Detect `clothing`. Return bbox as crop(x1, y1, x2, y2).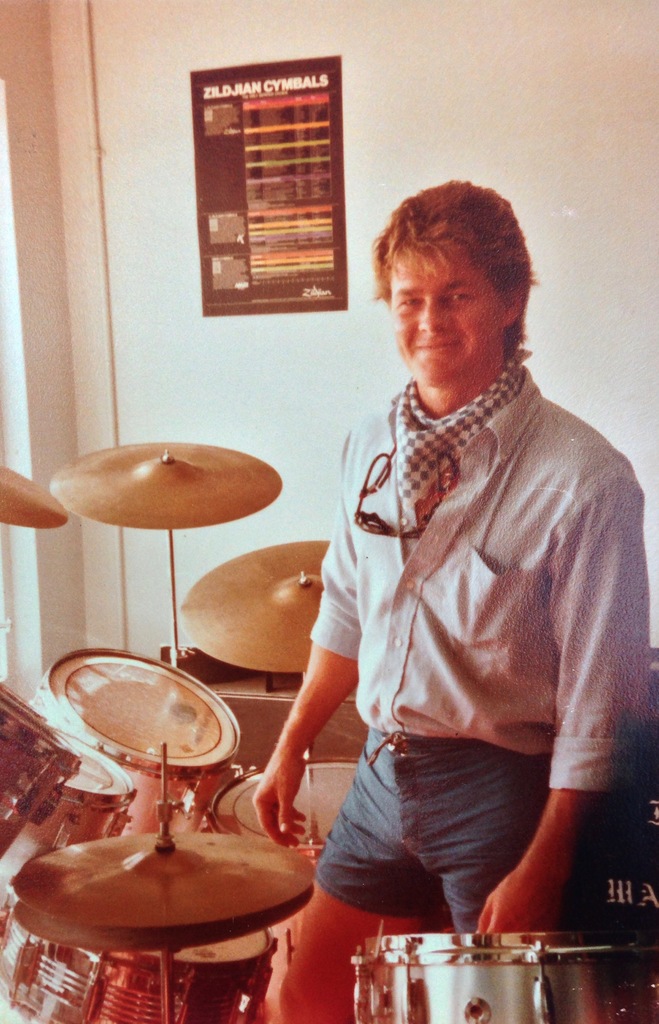
crop(310, 351, 658, 935).
